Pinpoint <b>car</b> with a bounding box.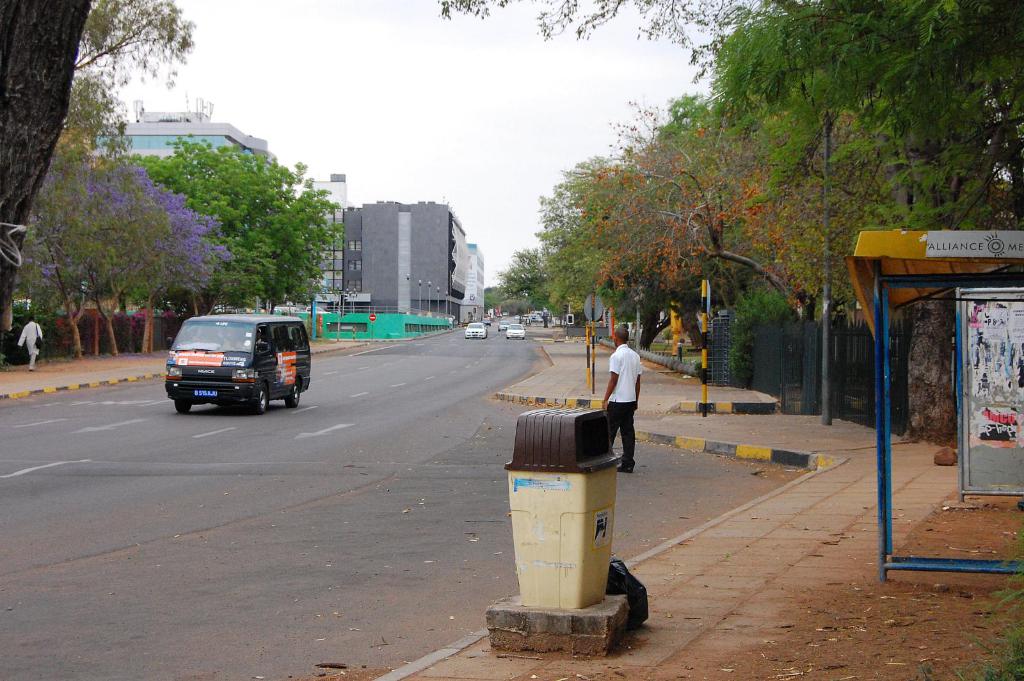
x1=499 y1=321 x2=510 y2=329.
